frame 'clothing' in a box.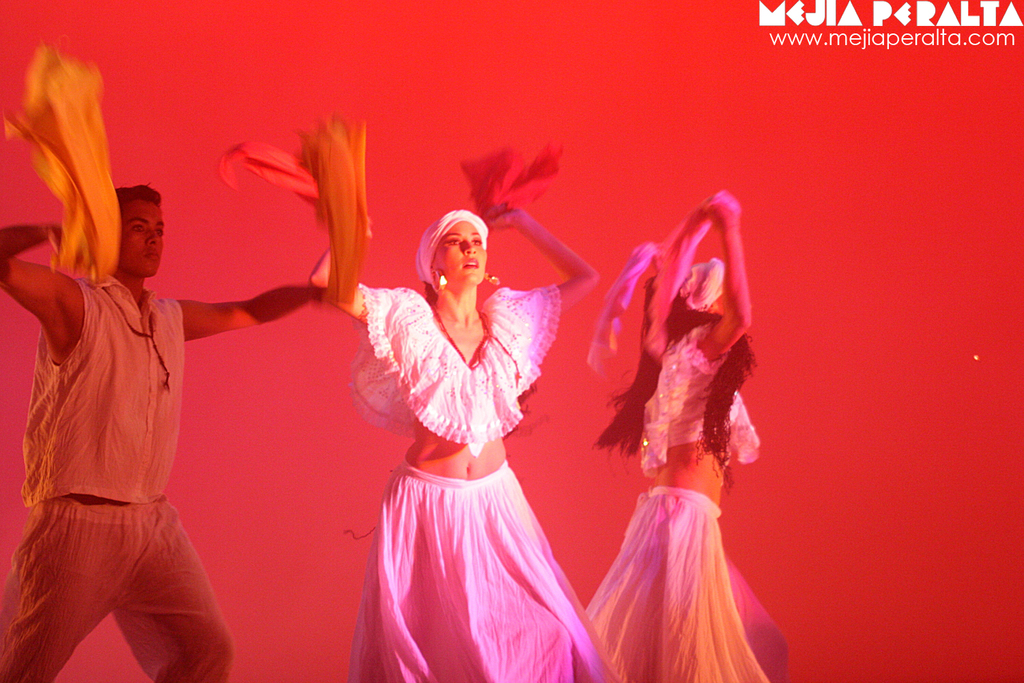
{"left": 642, "top": 329, "right": 756, "bottom": 477}.
